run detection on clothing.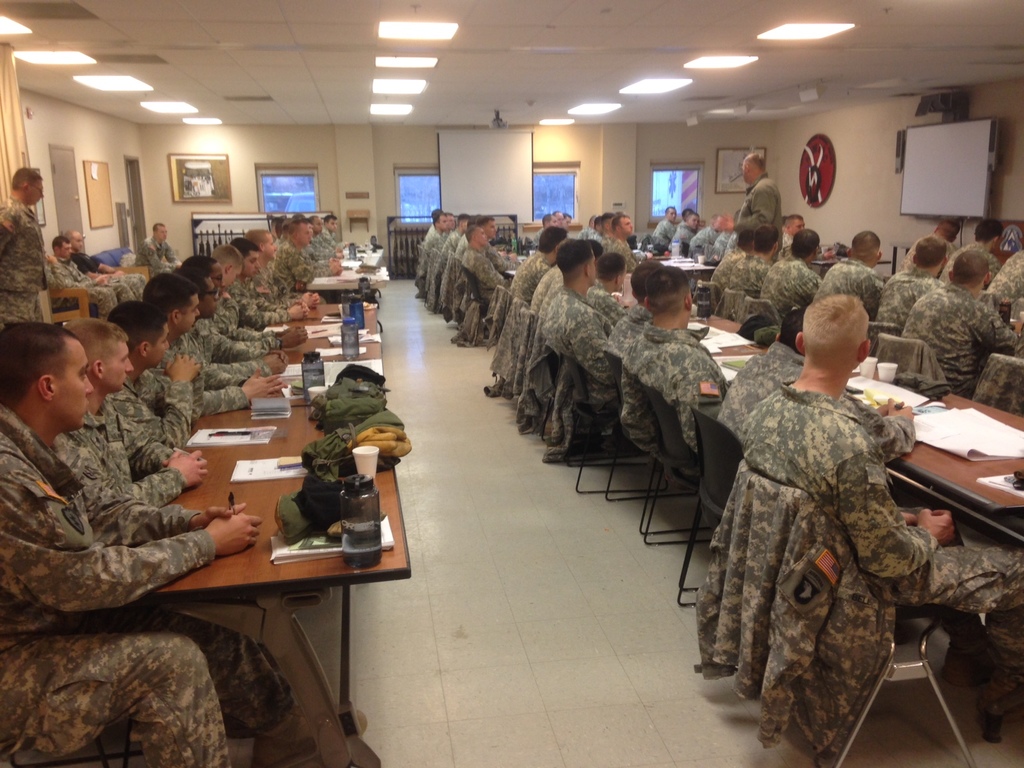
Result: [47,255,119,323].
